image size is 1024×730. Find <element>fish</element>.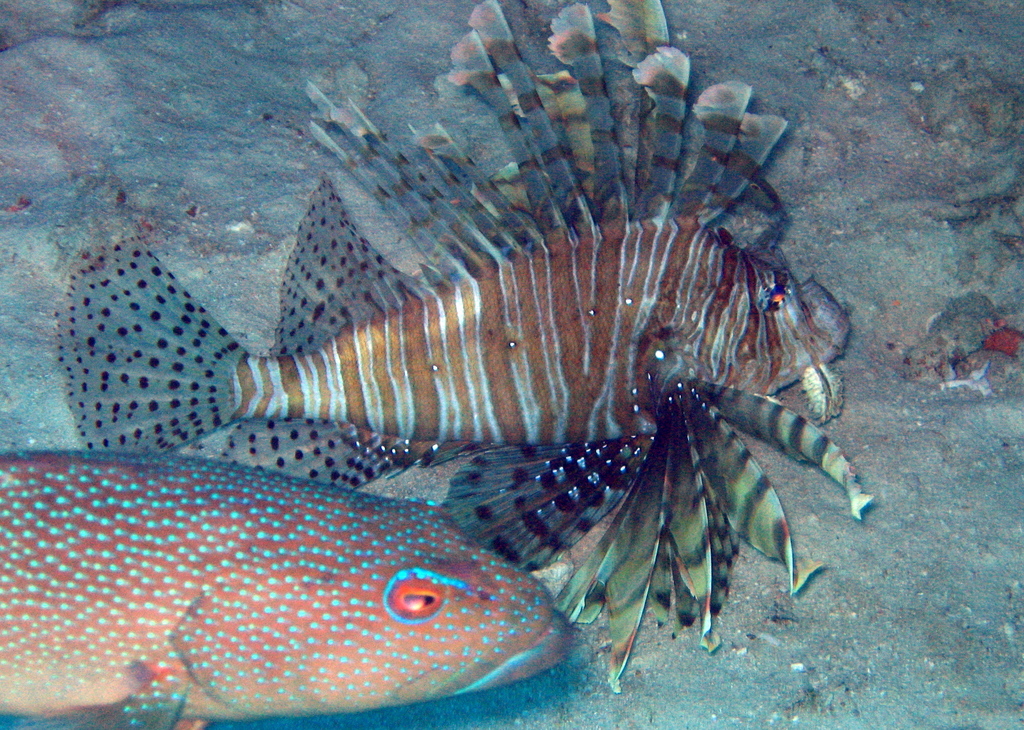
x1=0, y1=440, x2=580, y2=729.
